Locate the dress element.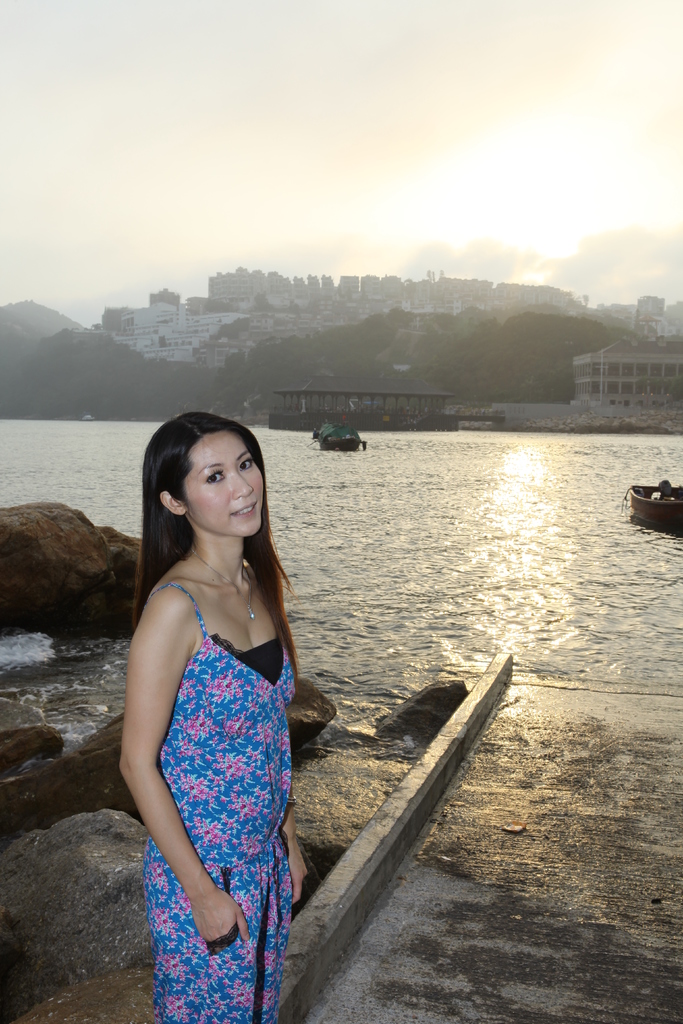
Element bbox: pyautogui.locateOnScreen(126, 518, 306, 996).
